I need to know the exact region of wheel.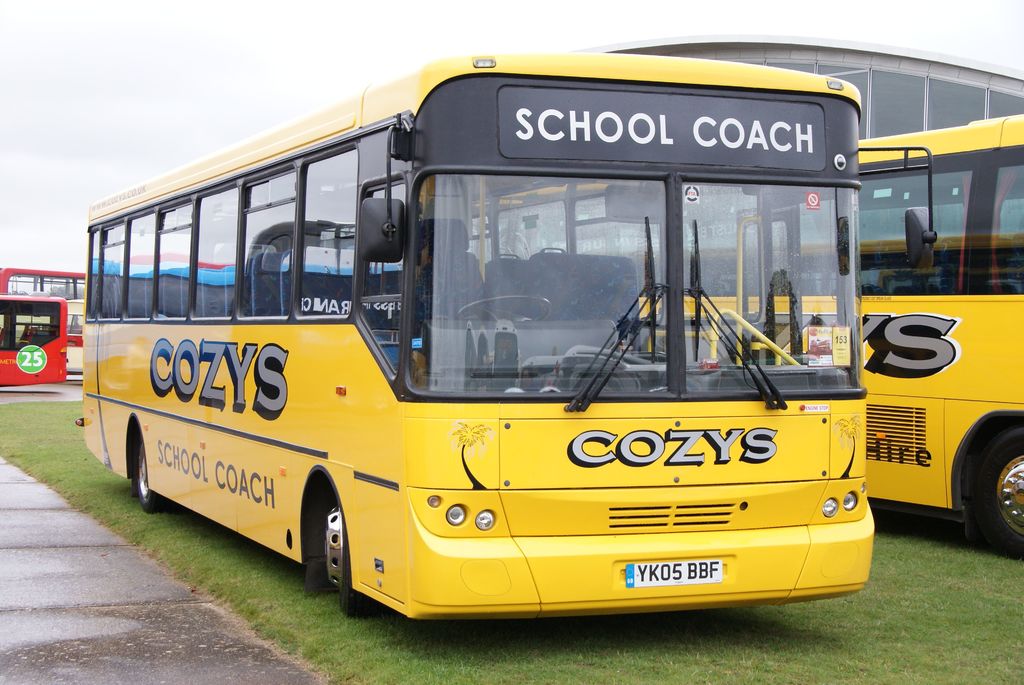
Region: <bbox>457, 292, 553, 320</bbox>.
